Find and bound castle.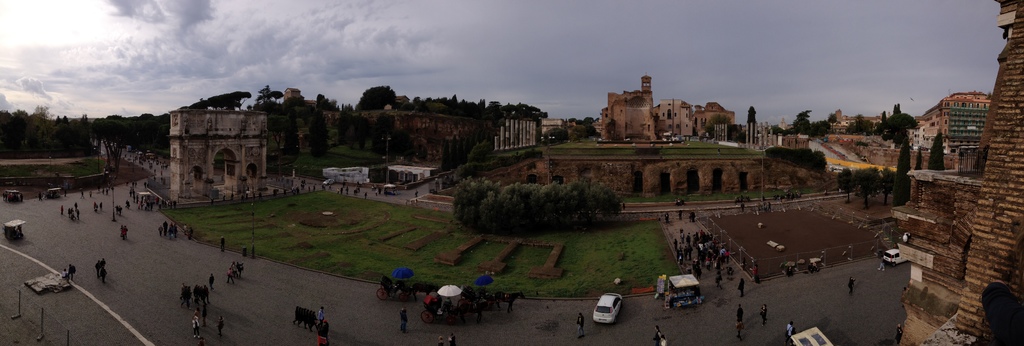
Bound: [left=601, top=70, right=655, bottom=142].
